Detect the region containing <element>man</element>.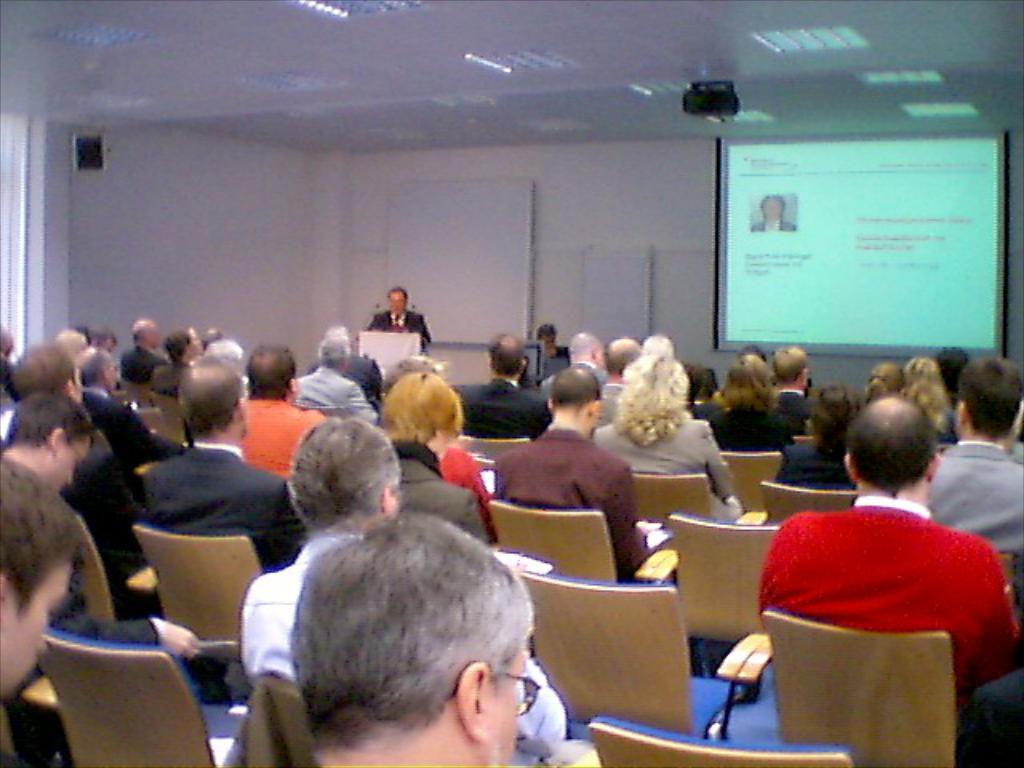
296,323,370,426.
